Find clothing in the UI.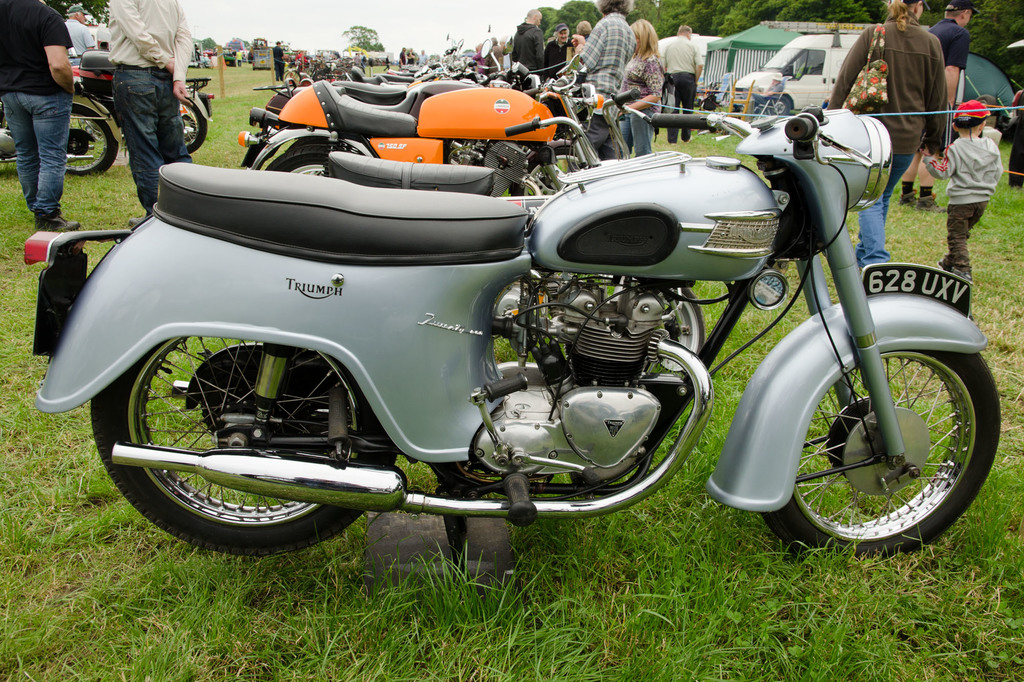
UI element at (x1=922, y1=136, x2=1004, y2=276).
